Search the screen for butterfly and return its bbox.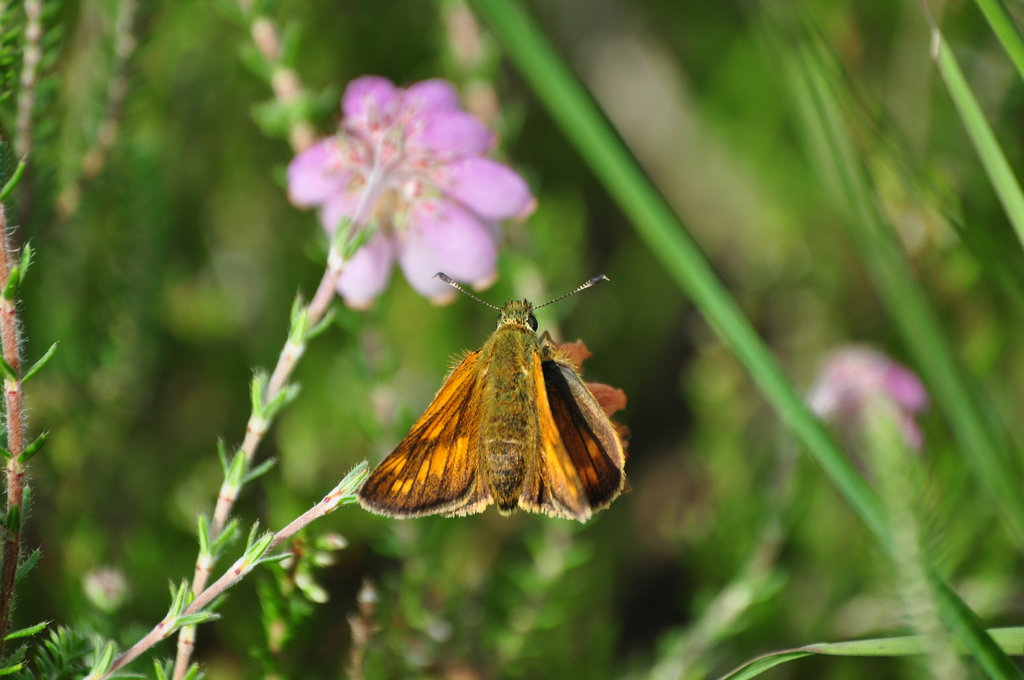
Found: [left=351, top=255, right=631, bottom=534].
